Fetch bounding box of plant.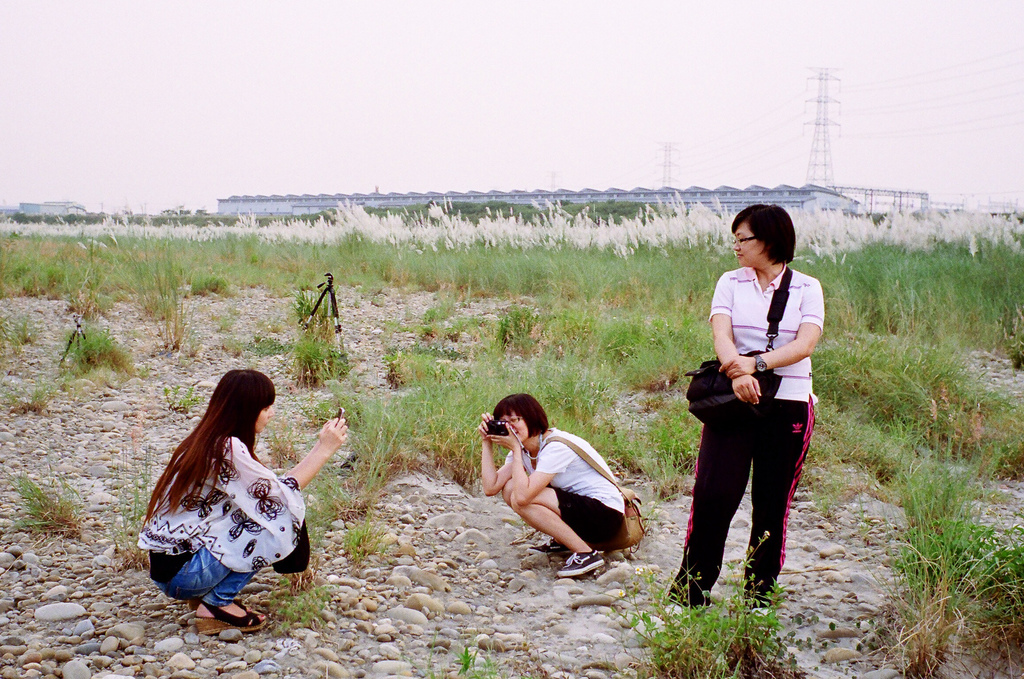
Bbox: bbox(56, 375, 88, 401).
